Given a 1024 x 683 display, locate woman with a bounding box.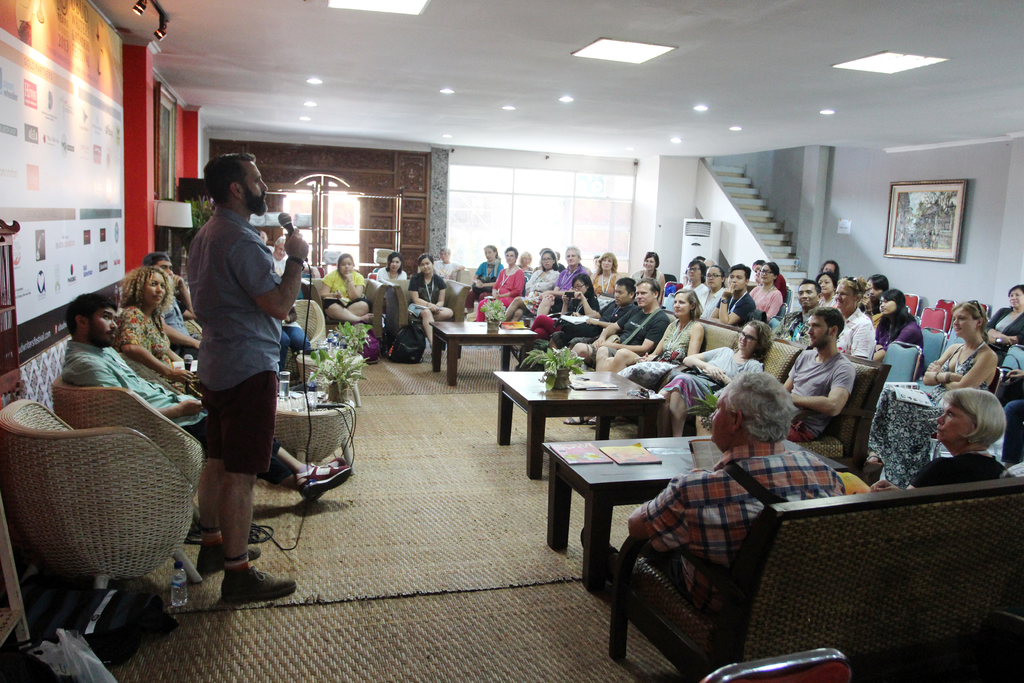
Located: {"left": 866, "top": 283, "right": 930, "bottom": 385}.
